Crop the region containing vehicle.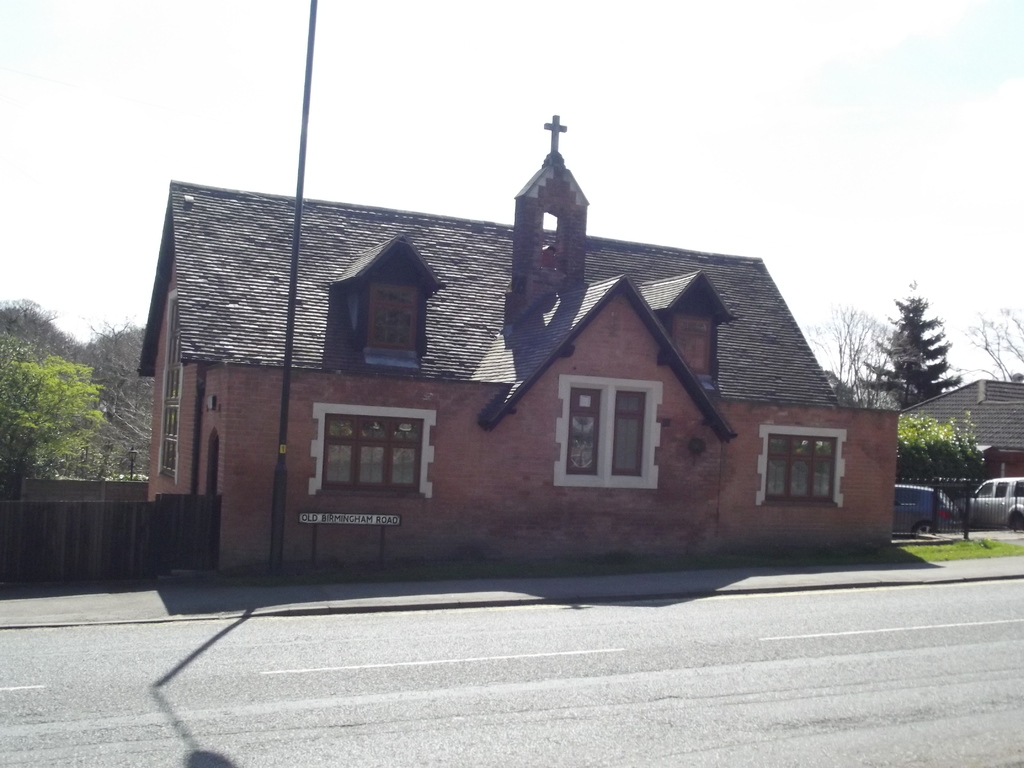
Crop region: (x1=895, y1=481, x2=962, y2=536).
